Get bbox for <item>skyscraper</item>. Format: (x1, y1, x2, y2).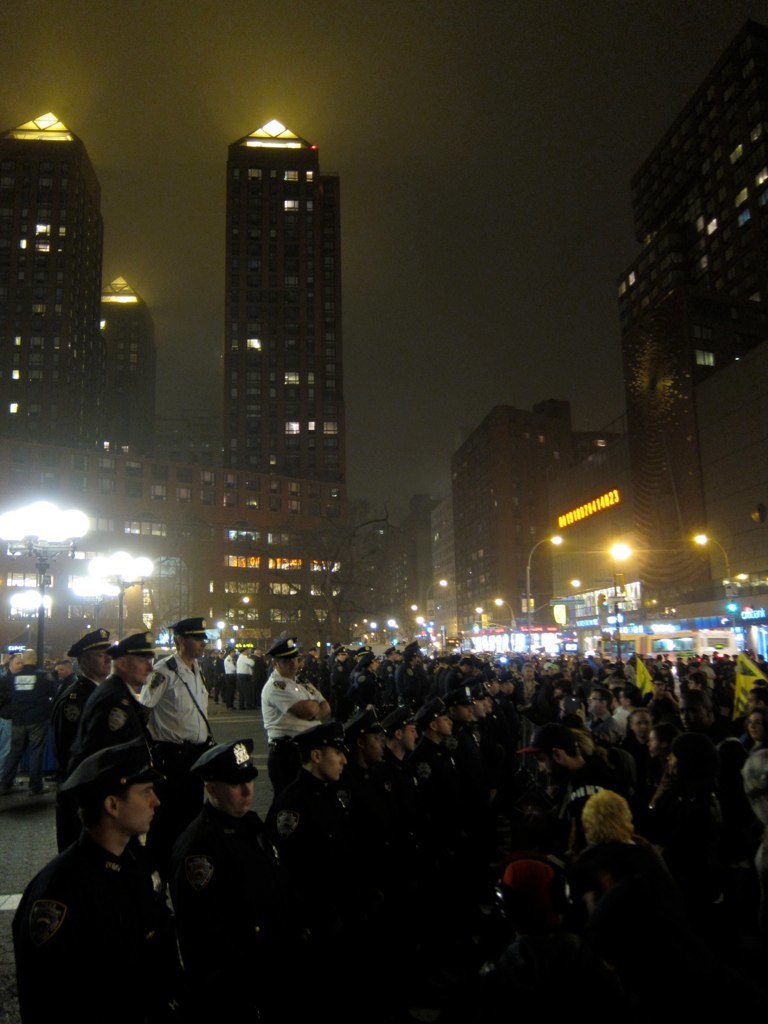
(627, 0, 765, 615).
